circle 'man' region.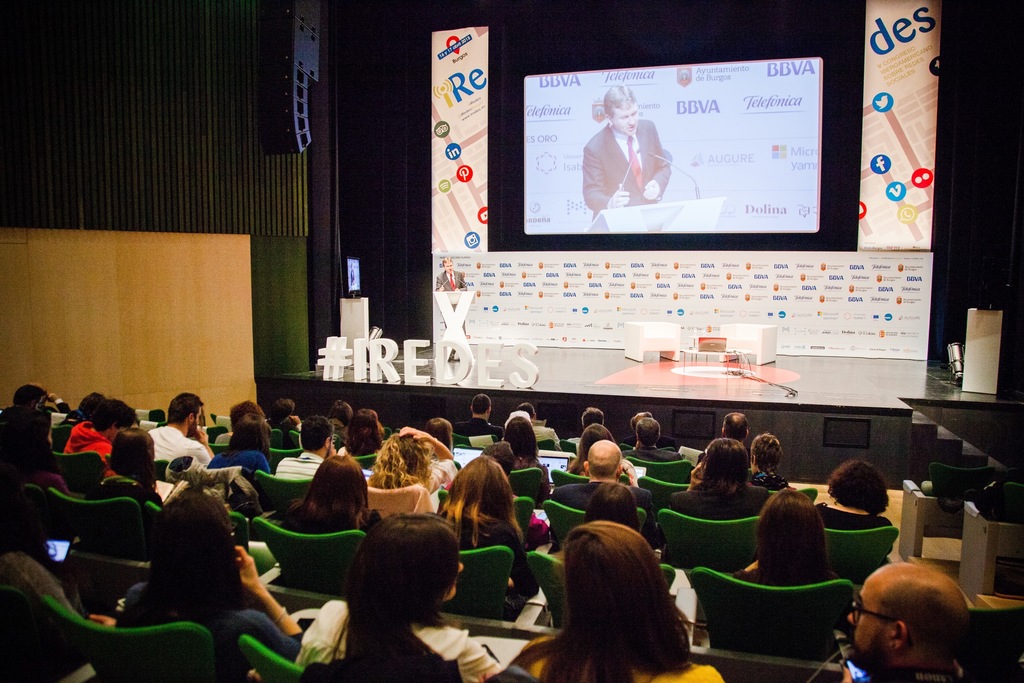
Region: <region>624, 412, 676, 446</region>.
